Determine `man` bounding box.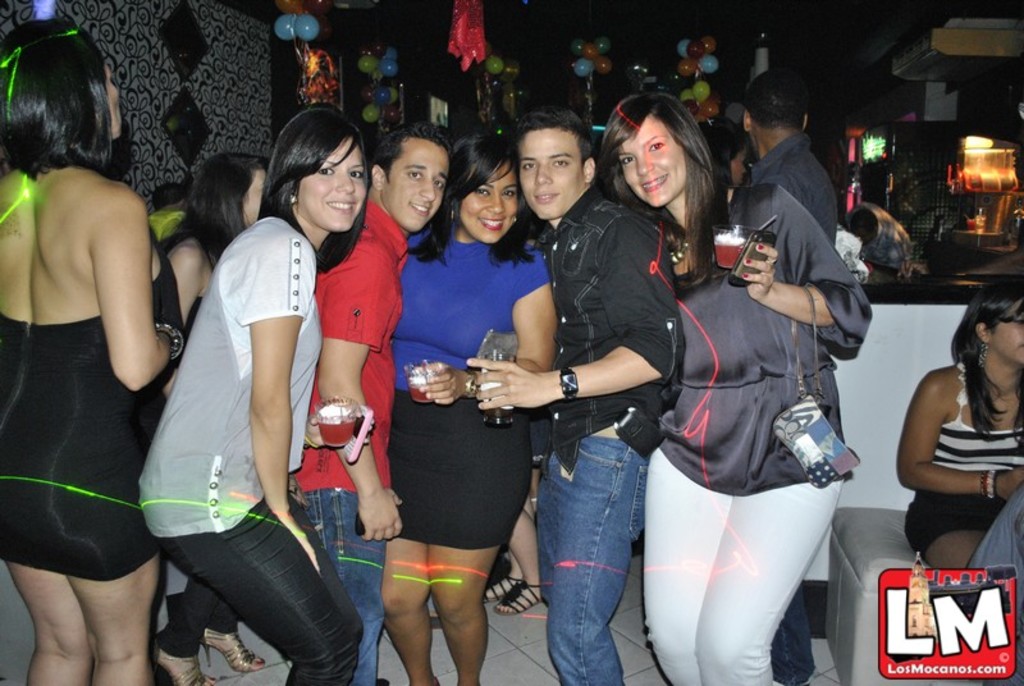
Determined: locate(746, 77, 838, 248).
